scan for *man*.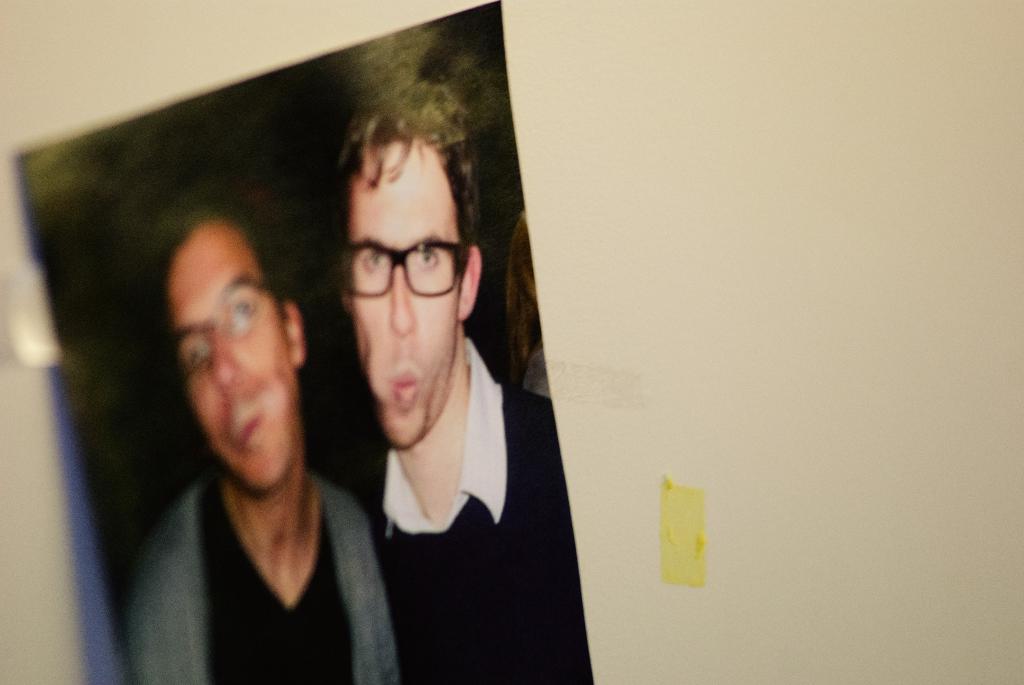
Scan result: l=335, t=80, r=594, b=684.
